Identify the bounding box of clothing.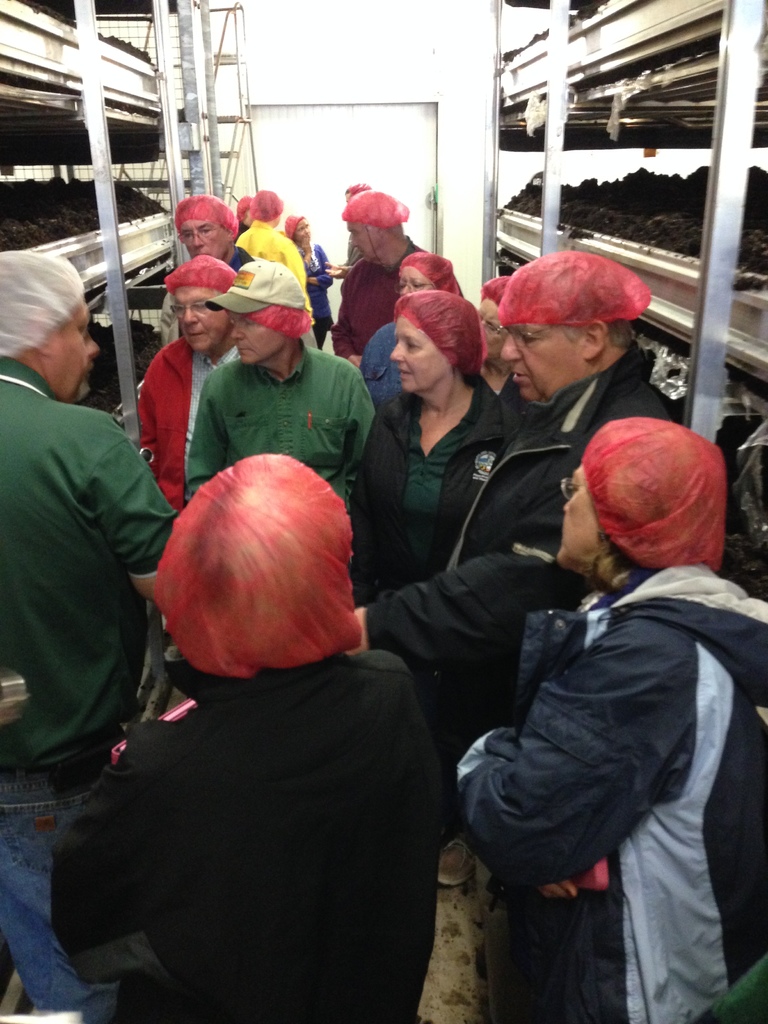
<bbox>0, 349, 175, 1023</bbox>.
